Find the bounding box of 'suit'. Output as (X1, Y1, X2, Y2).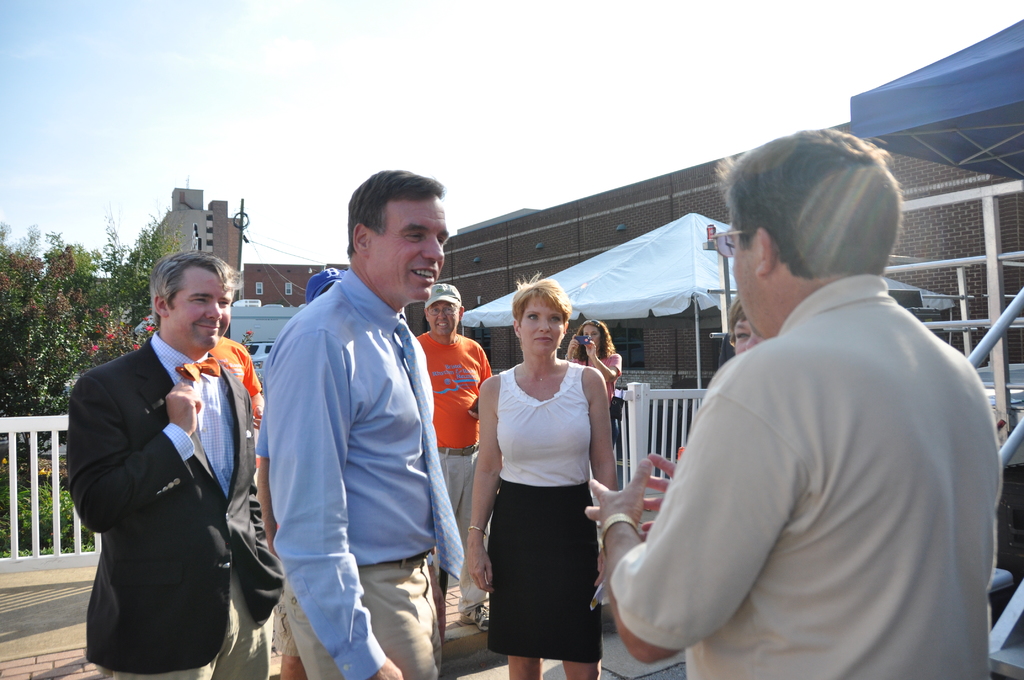
(49, 243, 277, 679).
